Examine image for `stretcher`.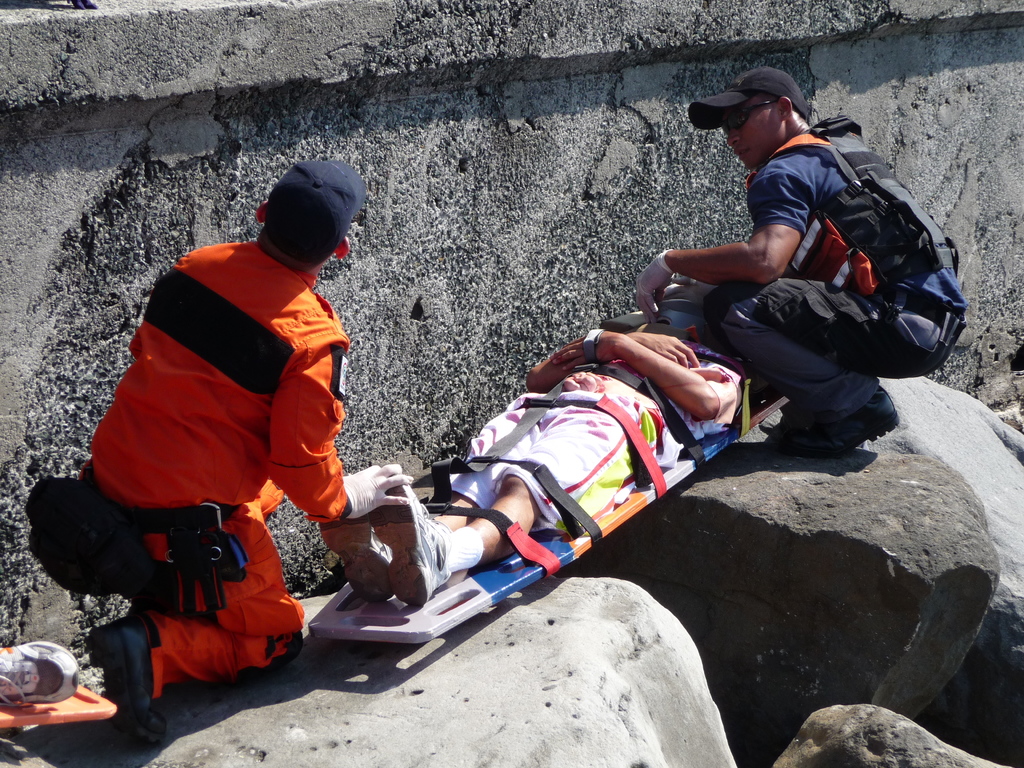
Examination result: x1=299 y1=276 x2=792 y2=644.
